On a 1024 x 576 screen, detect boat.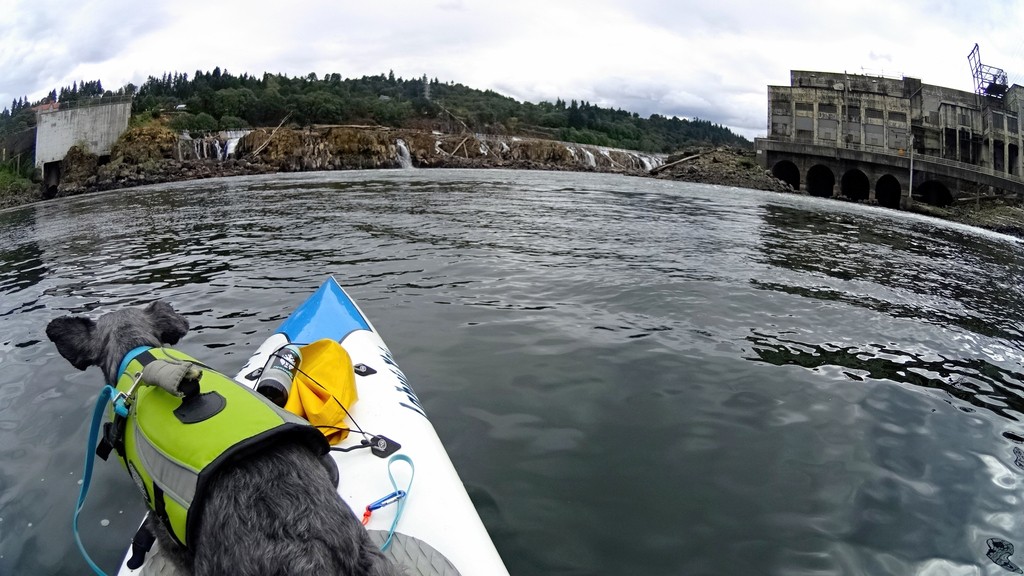
<region>172, 289, 522, 538</region>.
